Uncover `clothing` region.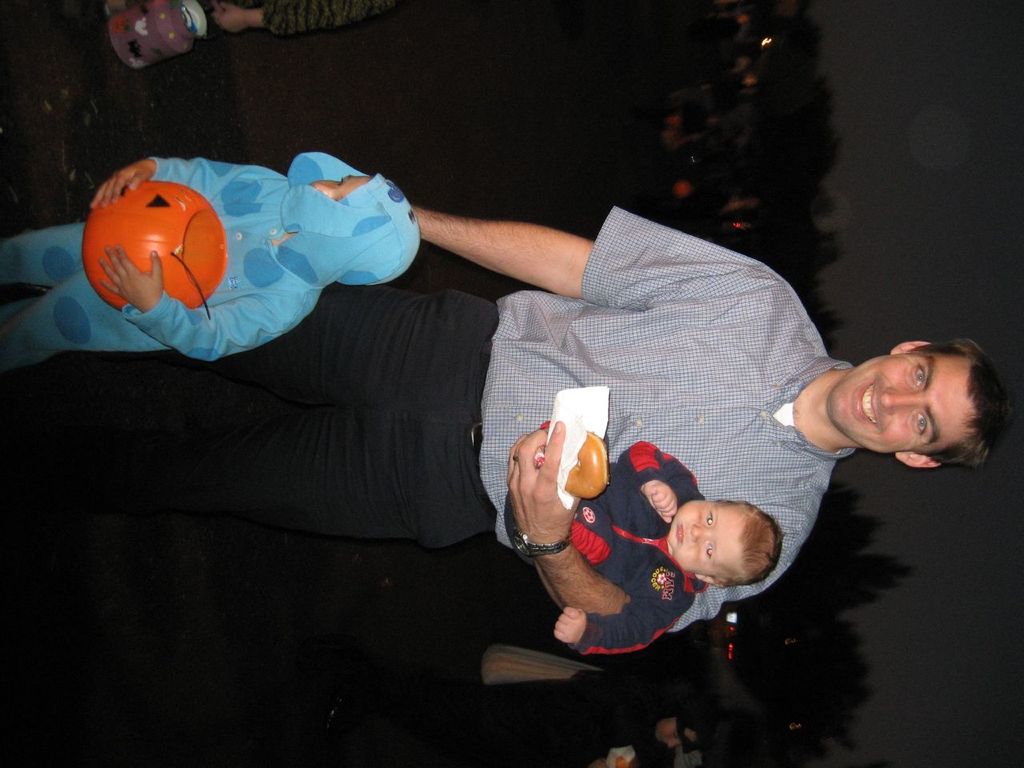
Uncovered: {"x1": 178, "y1": 202, "x2": 854, "y2": 638}.
